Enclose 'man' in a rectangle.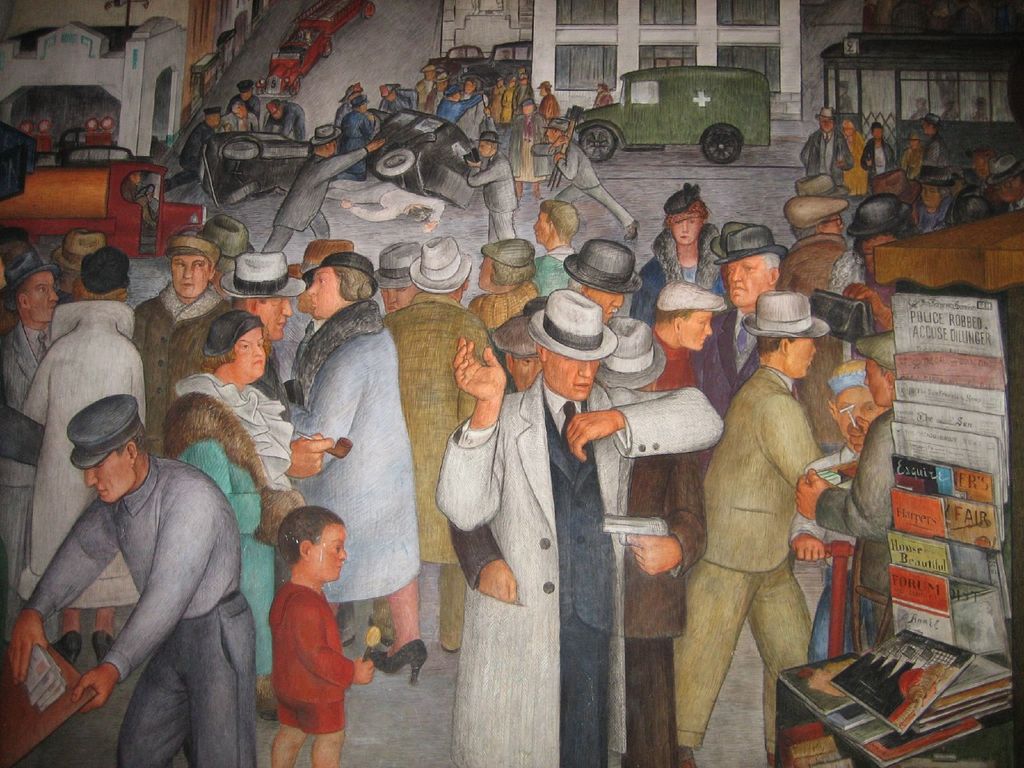
box(535, 79, 561, 120).
